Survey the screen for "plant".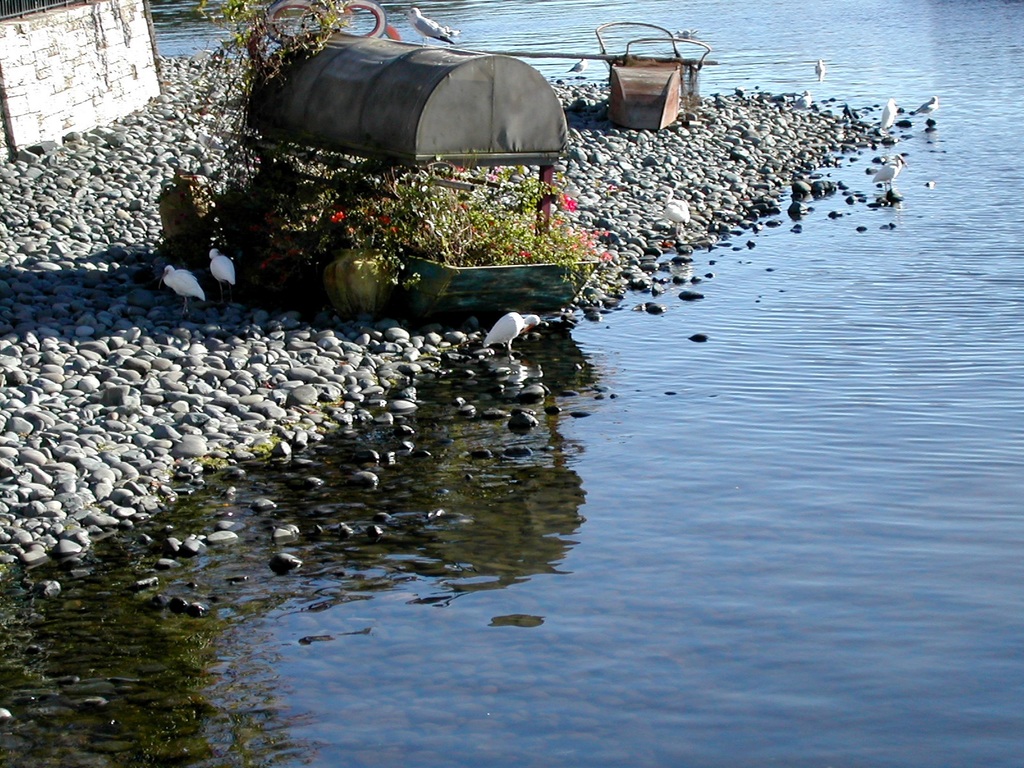
Survey found: <box>188,454,225,468</box>.
